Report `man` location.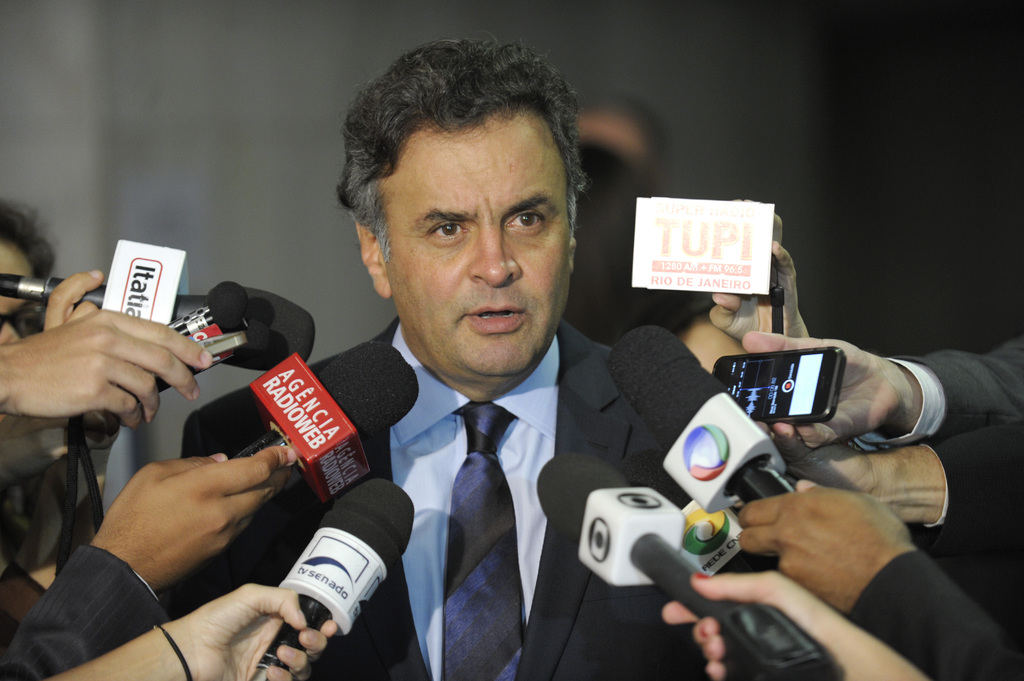
Report: 737/413/1023/680.
